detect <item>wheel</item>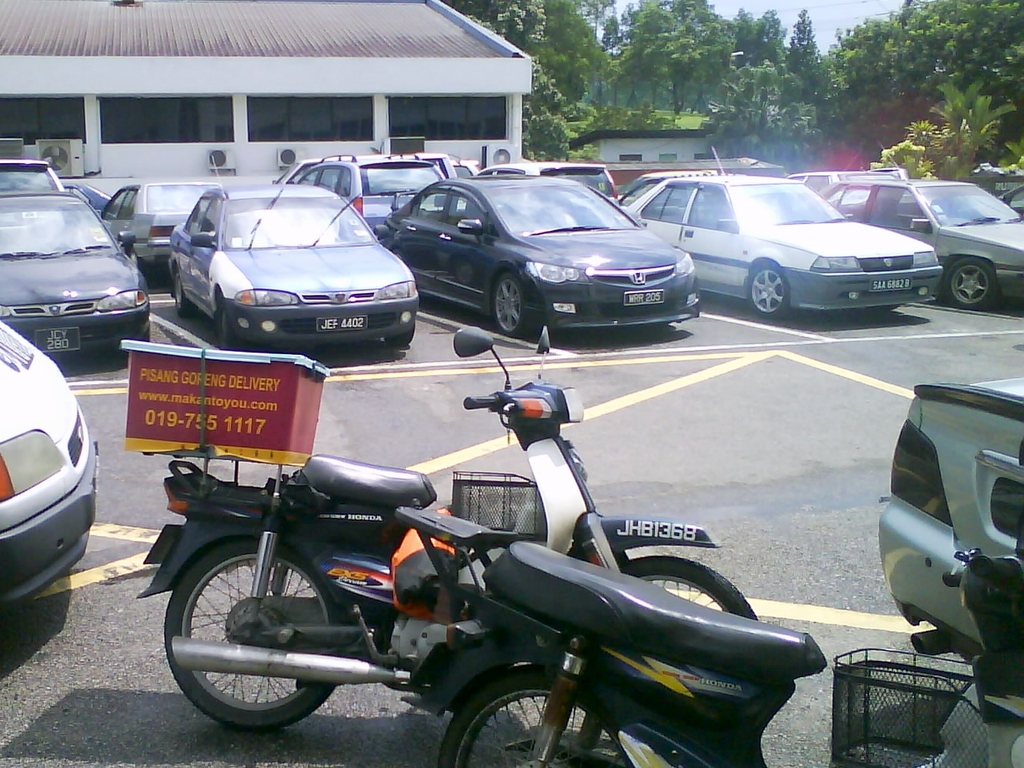
bbox=(216, 306, 229, 352)
